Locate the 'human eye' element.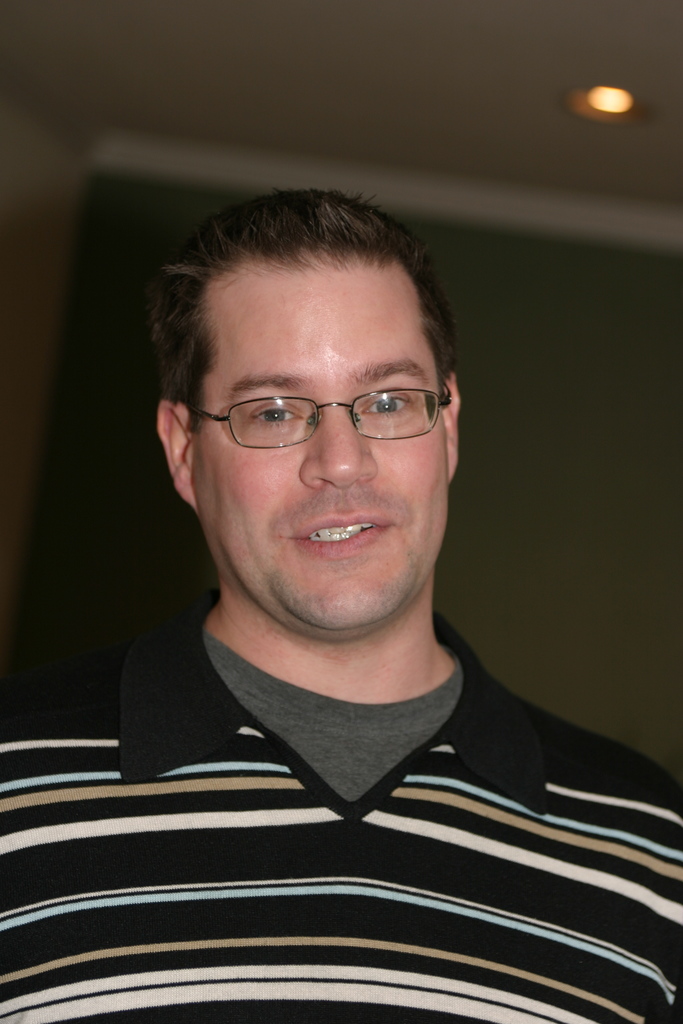
Element bbox: x1=358, y1=389, x2=413, y2=422.
